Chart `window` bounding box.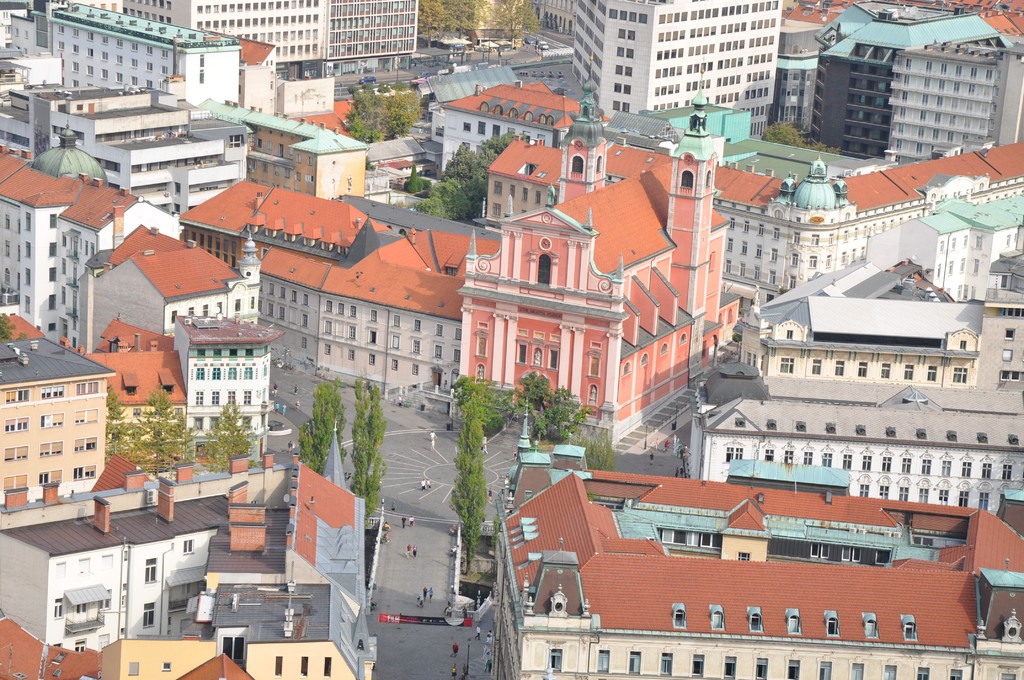
Charted: left=76, top=382, right=98, bottom=396.
